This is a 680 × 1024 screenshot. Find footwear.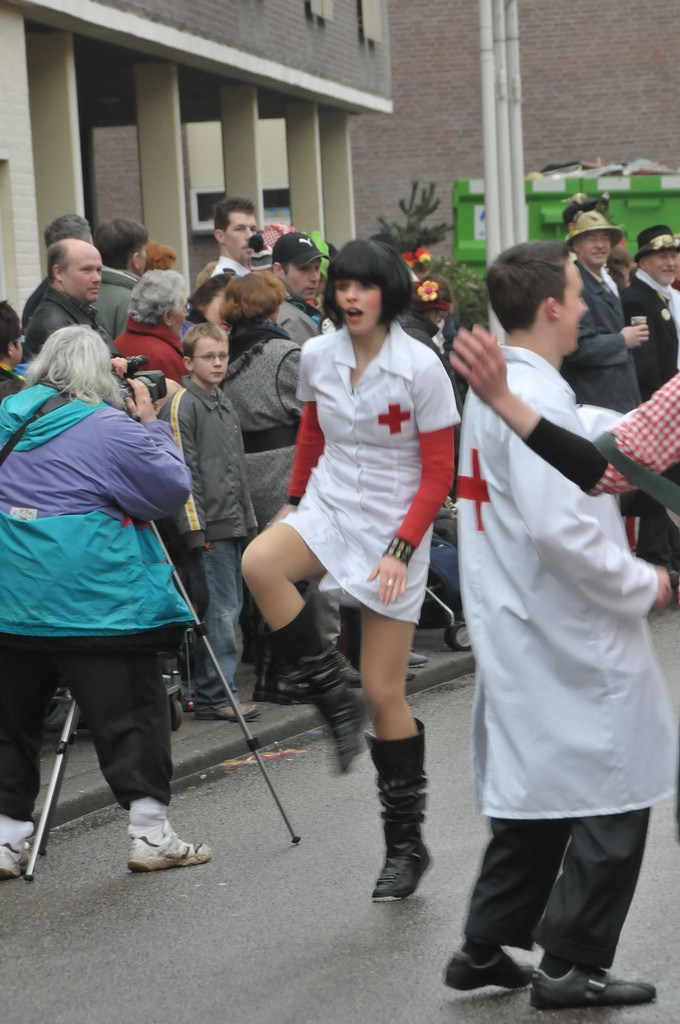
Bounding box: (123,816,215,869).
